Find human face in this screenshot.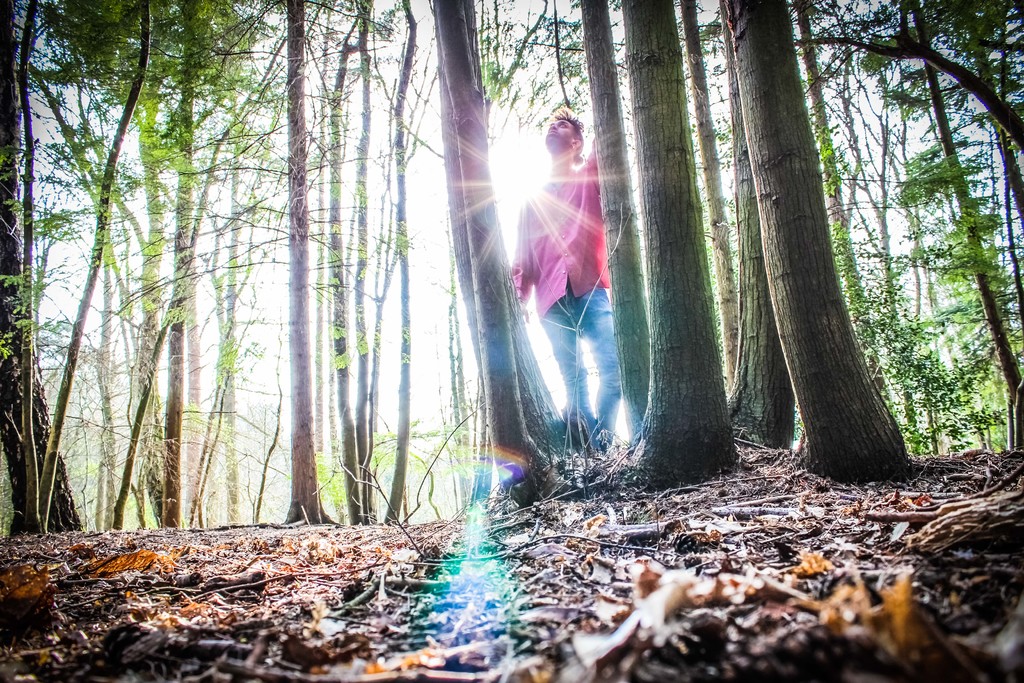
The bounding box for human face is 541:117:576:149.
